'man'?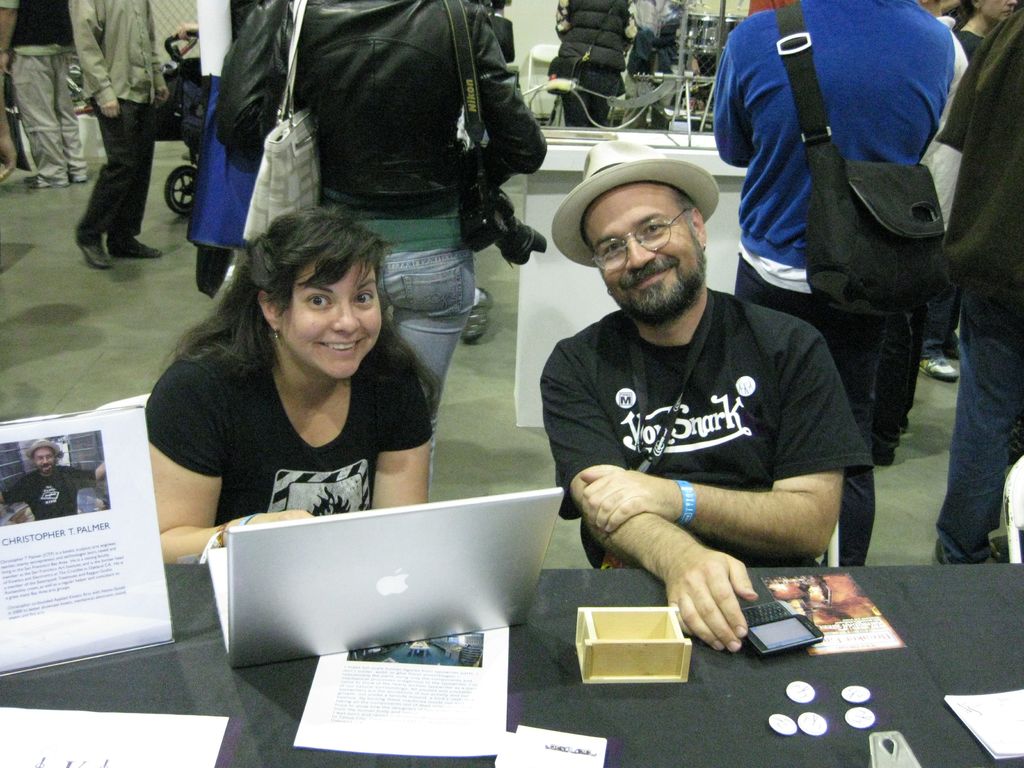
box=[0, 436, 107, 522]
